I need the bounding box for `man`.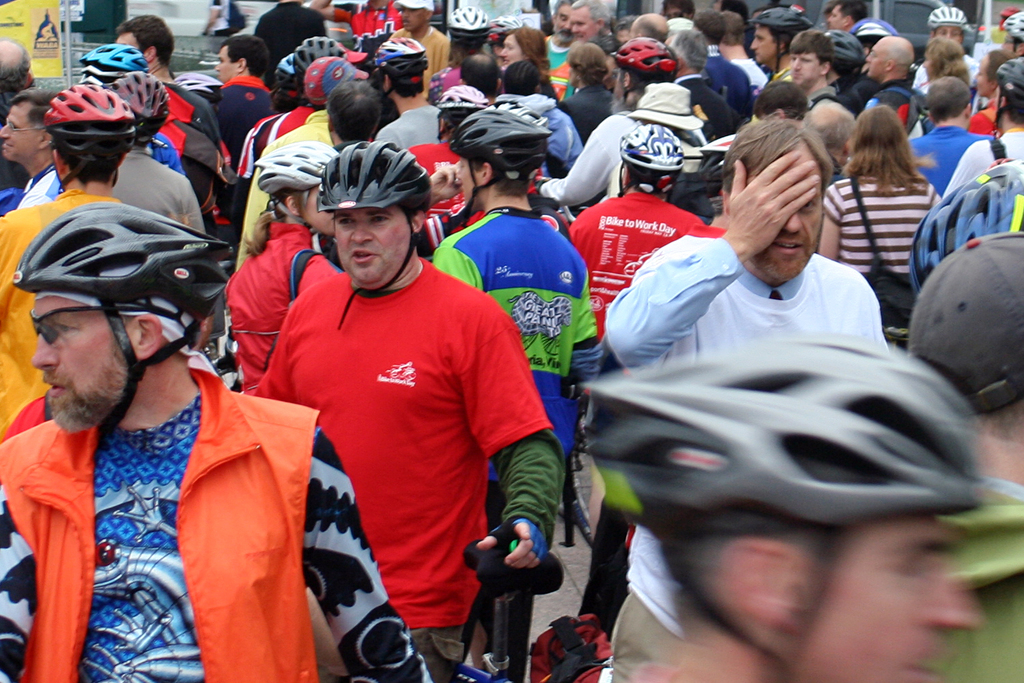
Here it is: <box>527,36,710,214</box>.
